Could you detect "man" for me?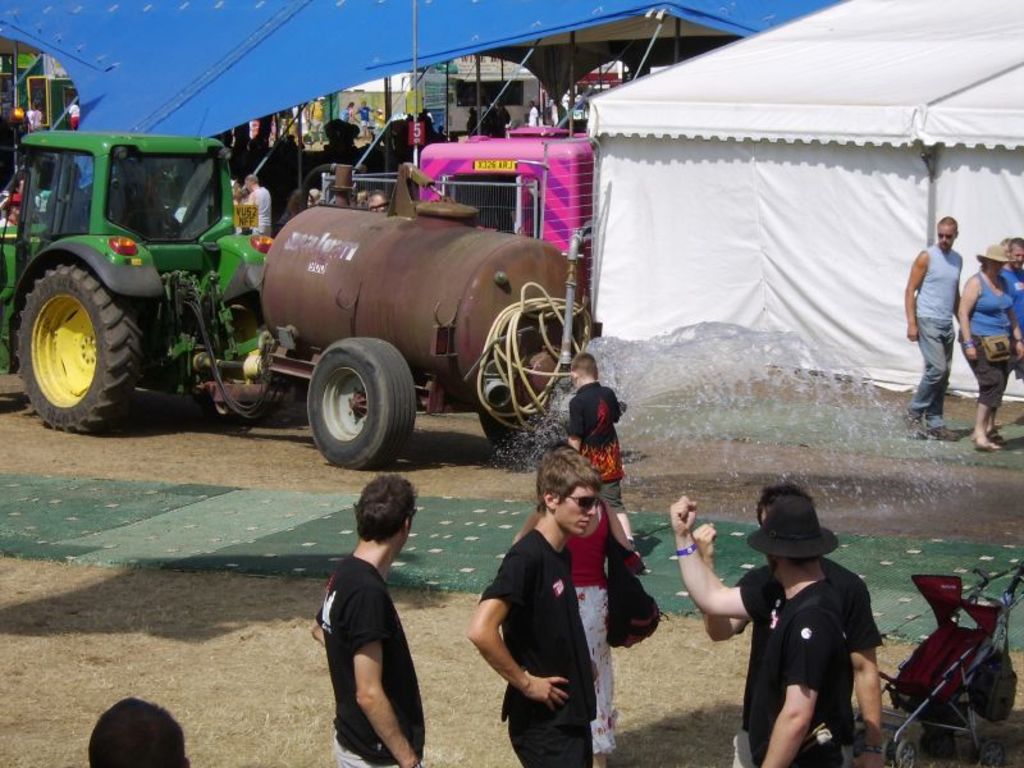
Detection result: [1000, 241, 1023, 448].
